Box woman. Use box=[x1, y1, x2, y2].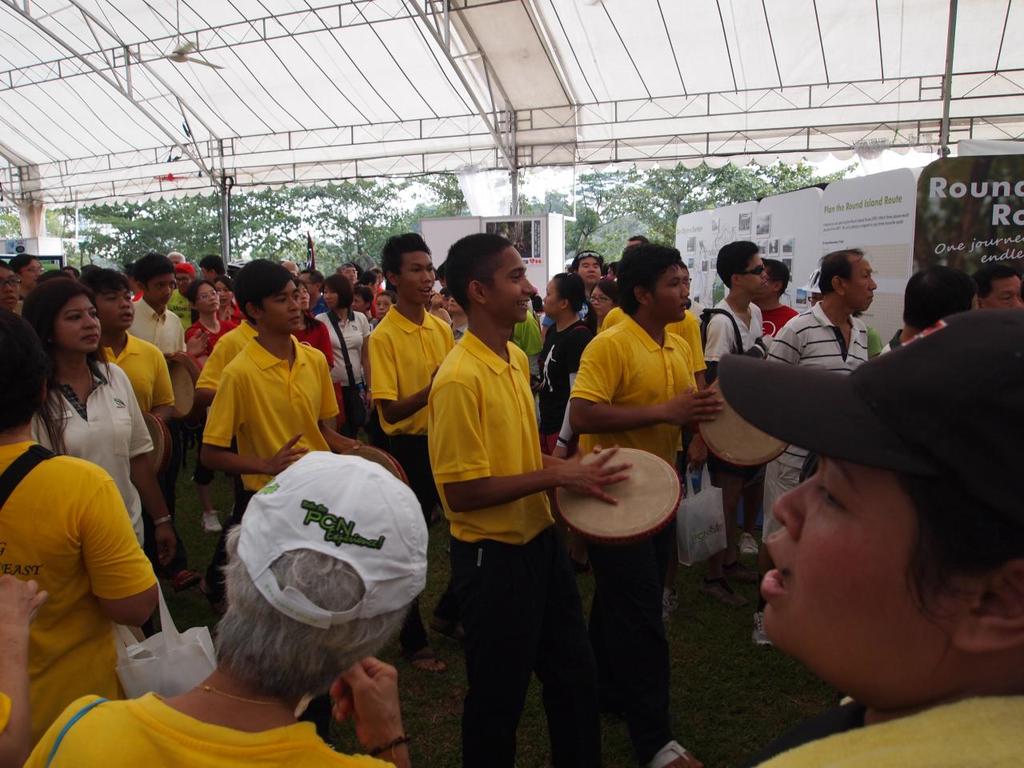
box=[313, 275, 366, 433].
